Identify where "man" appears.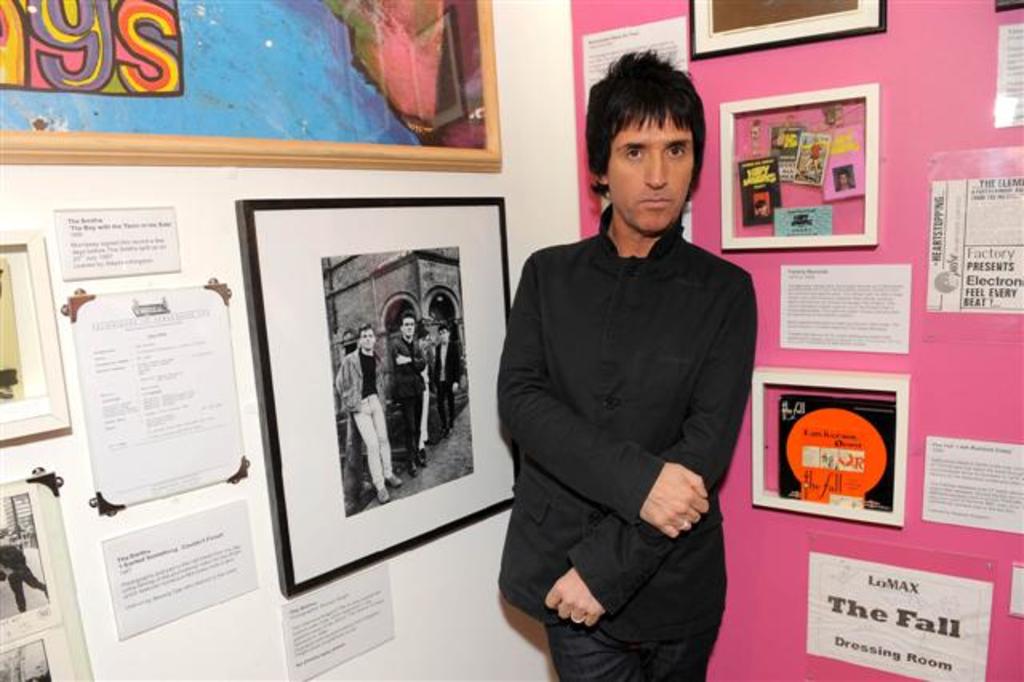
Appears at 494 38 758 680.
